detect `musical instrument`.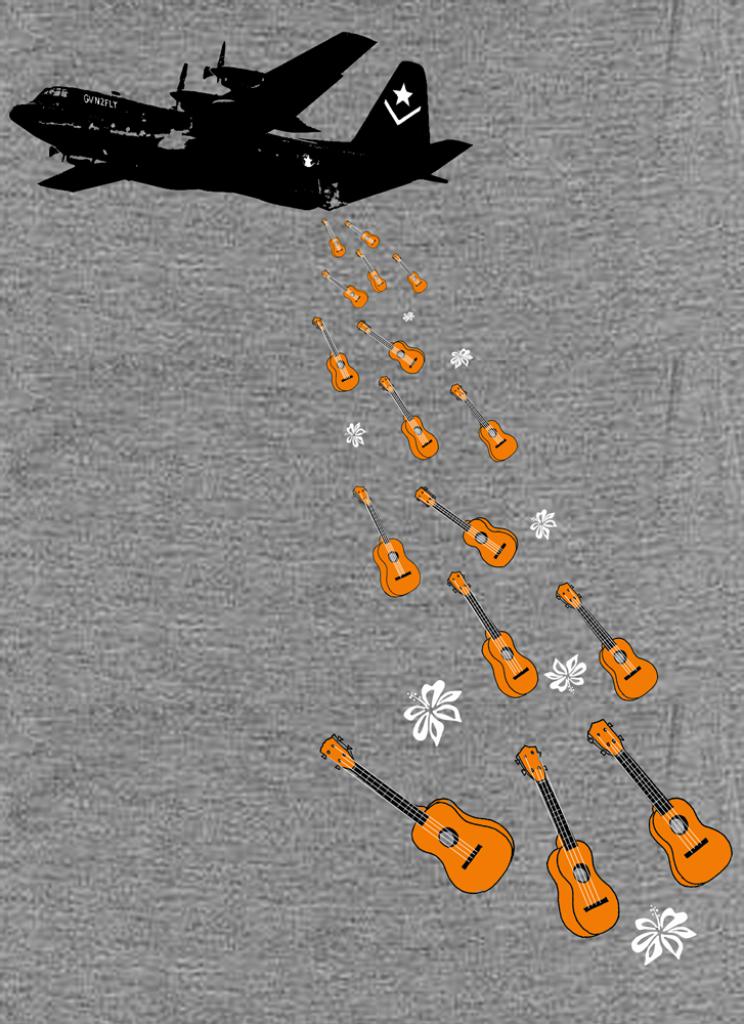
Detected at box(321, 734, 520, 894).
